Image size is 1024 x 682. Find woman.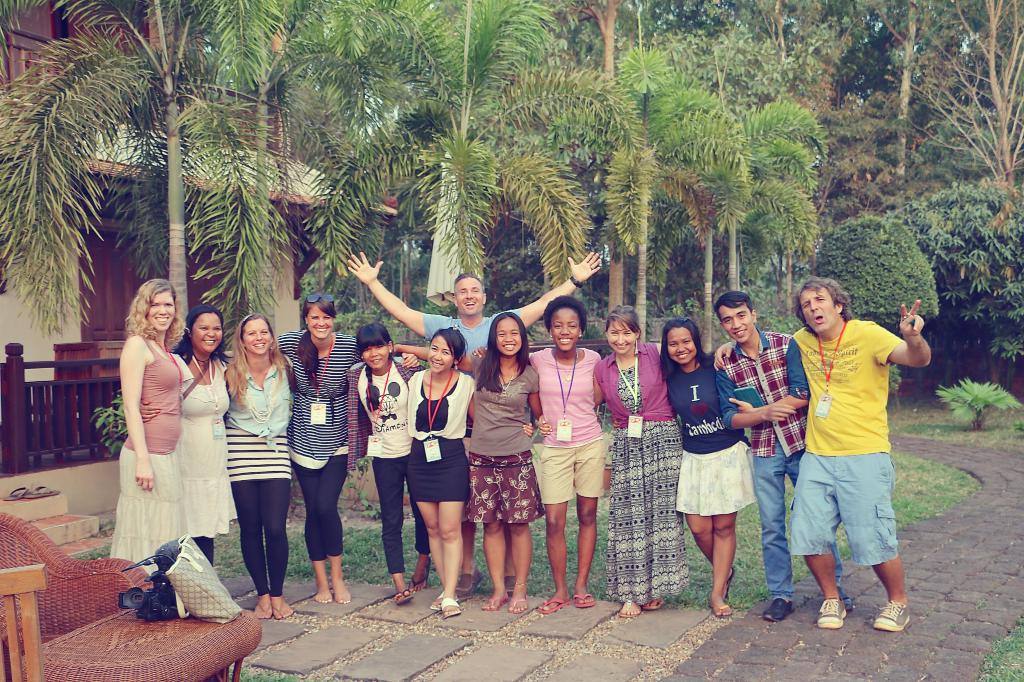
109,280,186,576.
